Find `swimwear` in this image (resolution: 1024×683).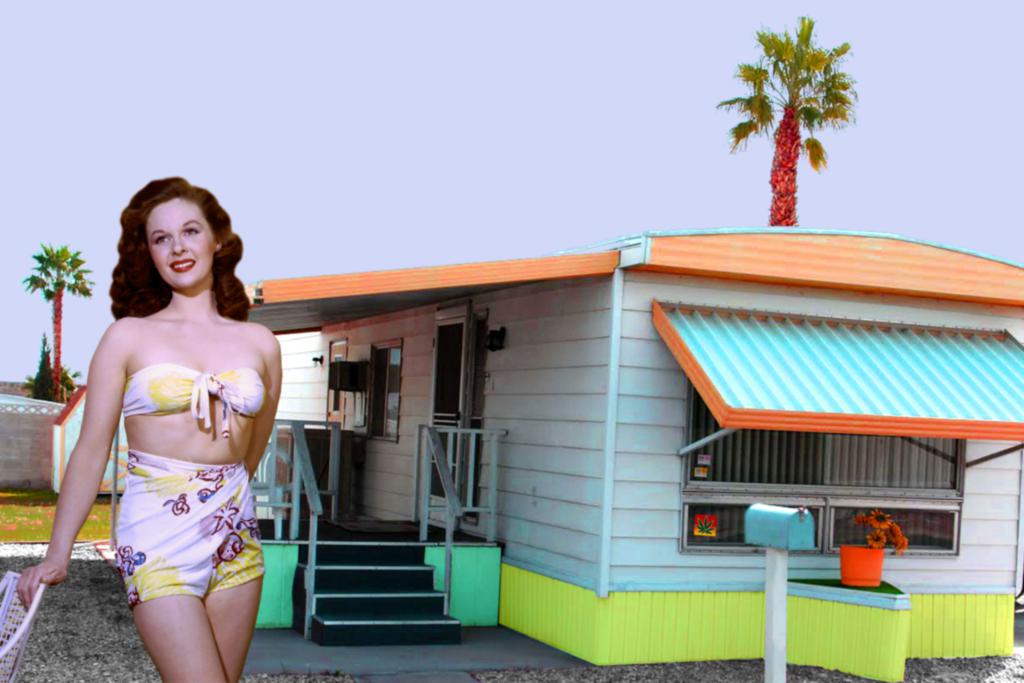
Rect(121, 360, 271, 436).
